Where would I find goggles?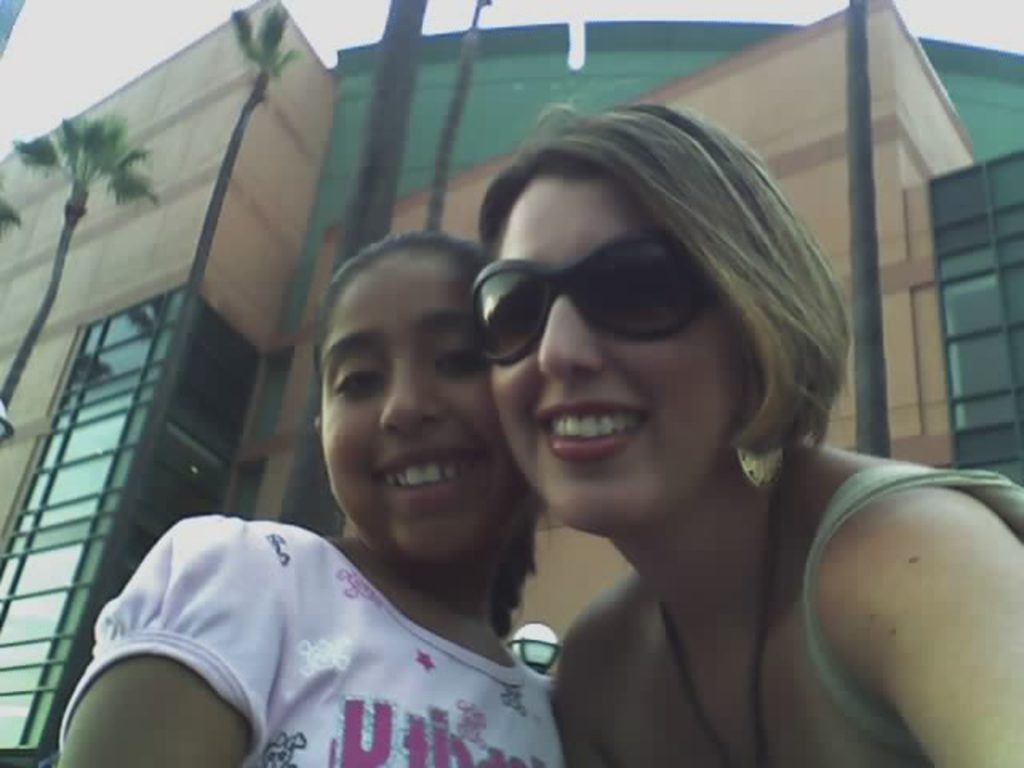
At region(464, 234, 734, 370).
